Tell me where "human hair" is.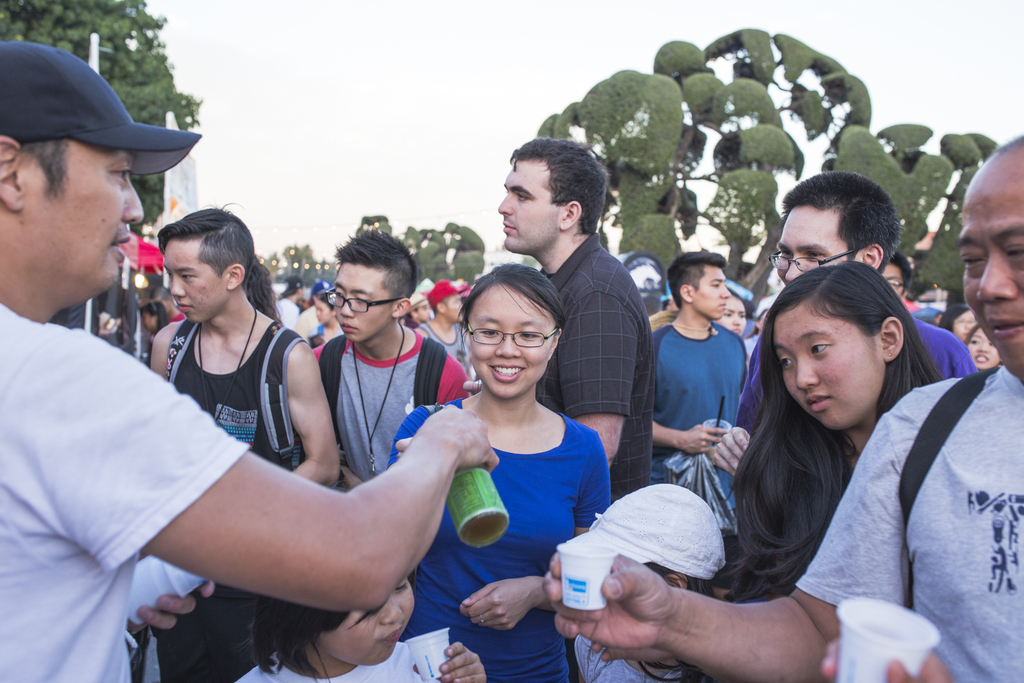
"human hair" is at 936/304/976/336.
